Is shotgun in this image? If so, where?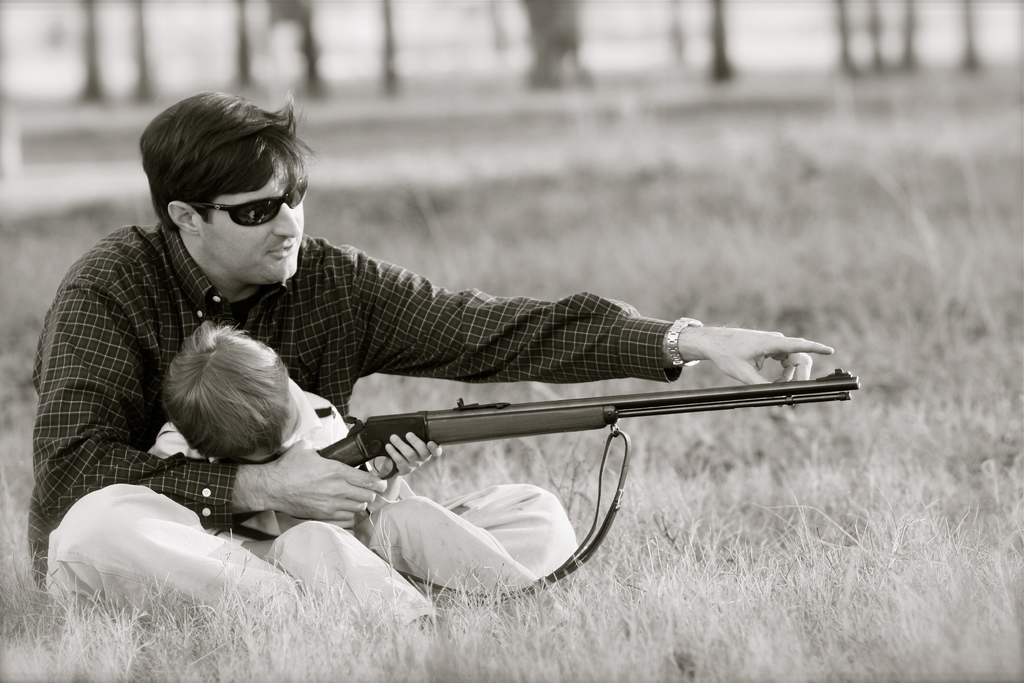
Yes, at [305, 361, 859, 467].
